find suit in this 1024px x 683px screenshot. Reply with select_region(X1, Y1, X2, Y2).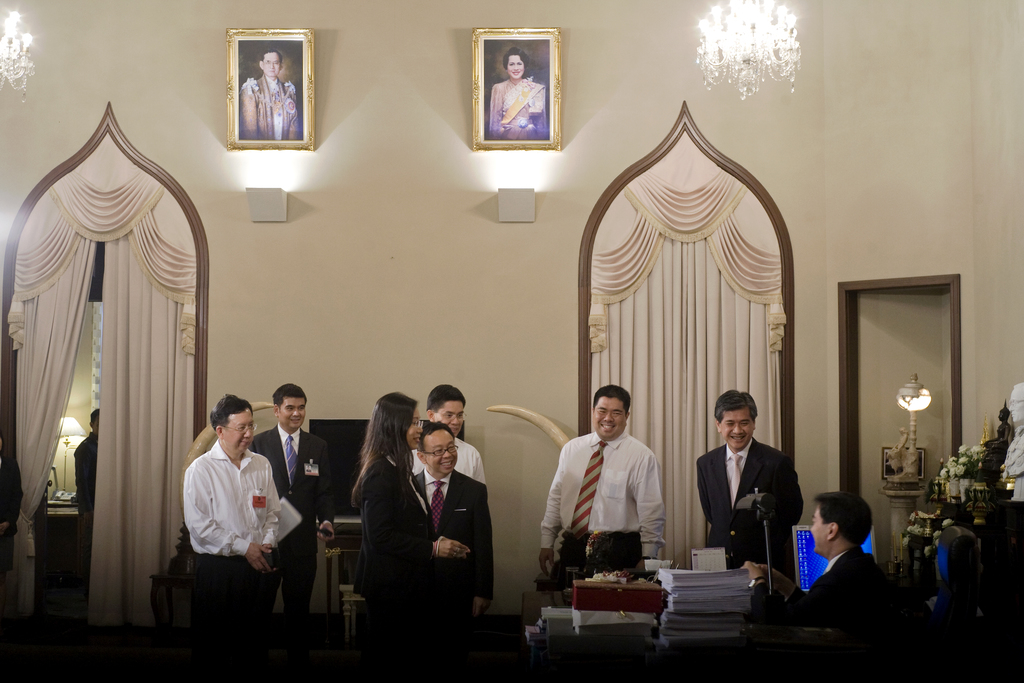
select_region(696, 414, 819, 592).
